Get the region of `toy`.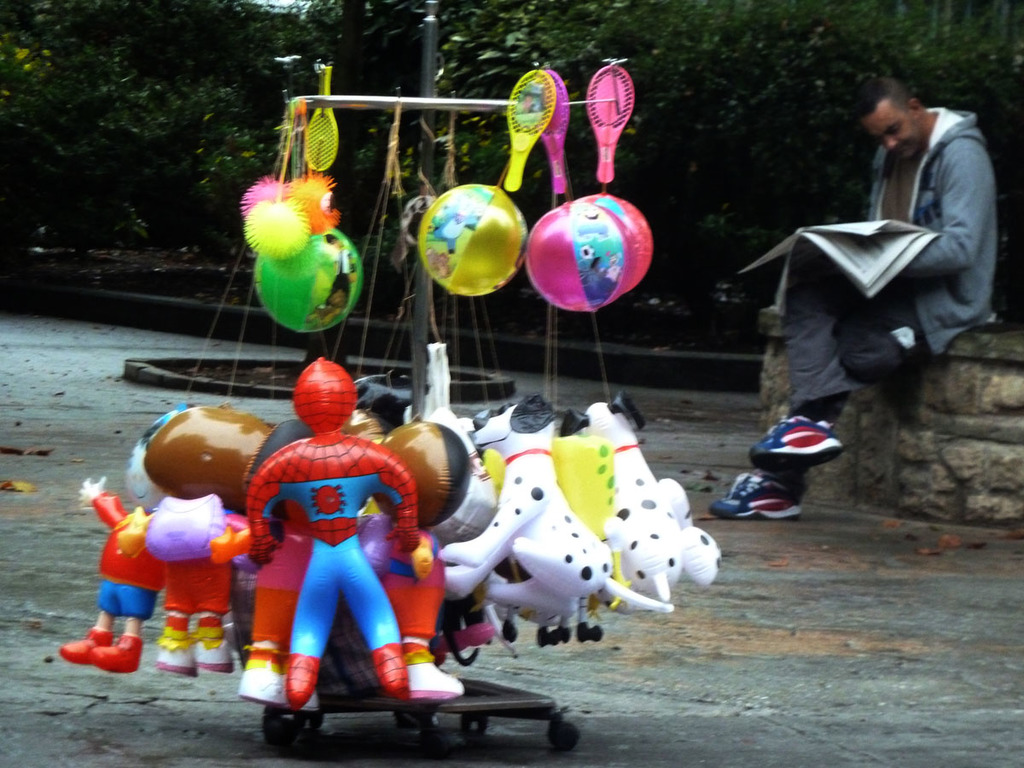
<region>302, 63, 340, 172</region>.
